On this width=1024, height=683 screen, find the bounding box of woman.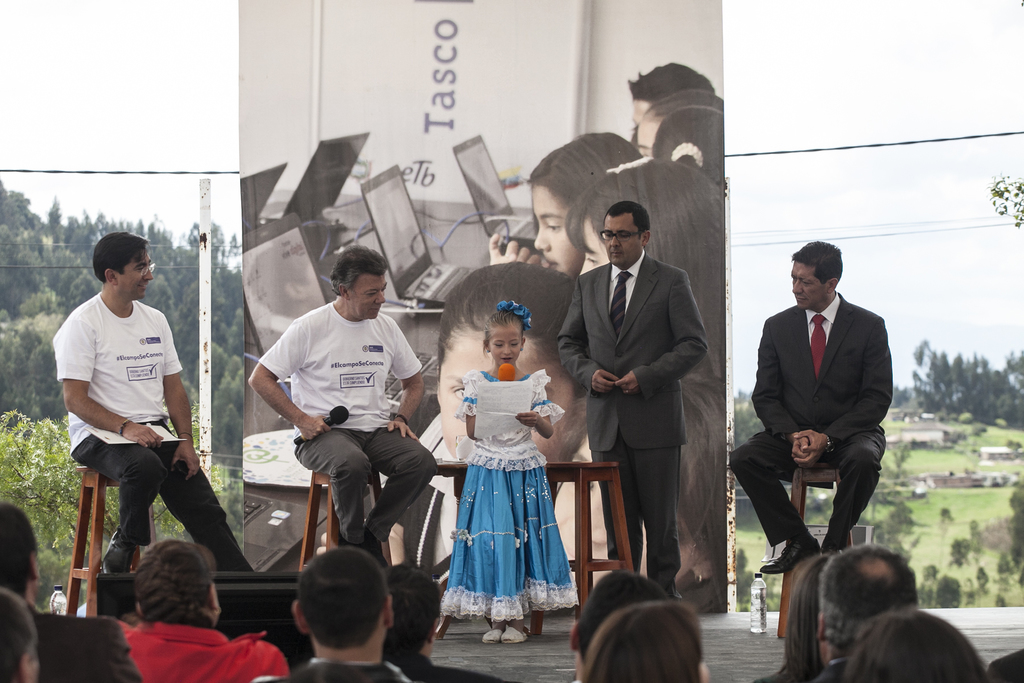
Bounding box: {"x1": 578, "y1": 607, "x2": 708, "y2": 682}.
